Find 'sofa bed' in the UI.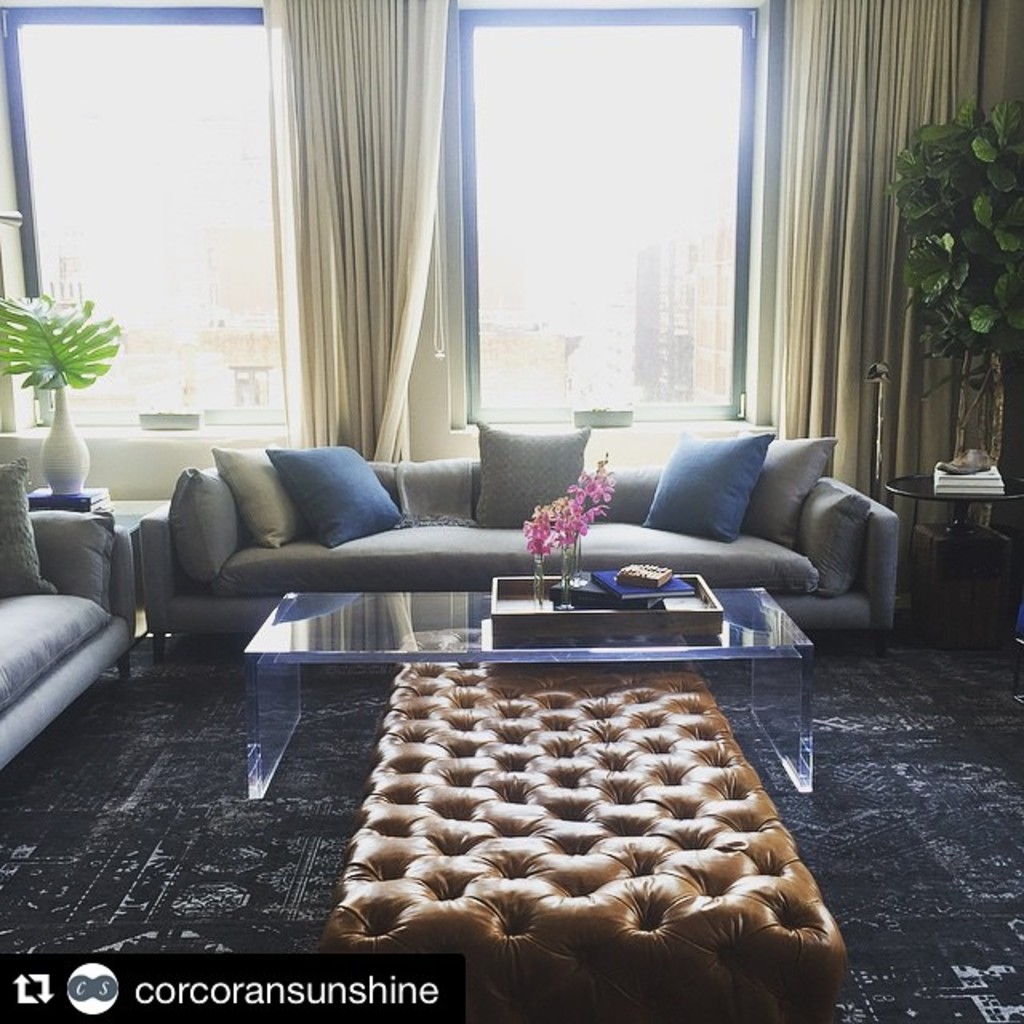
UI element at {"x1": 0, "y1": 450, "x2": 139, "y2": 770}.
